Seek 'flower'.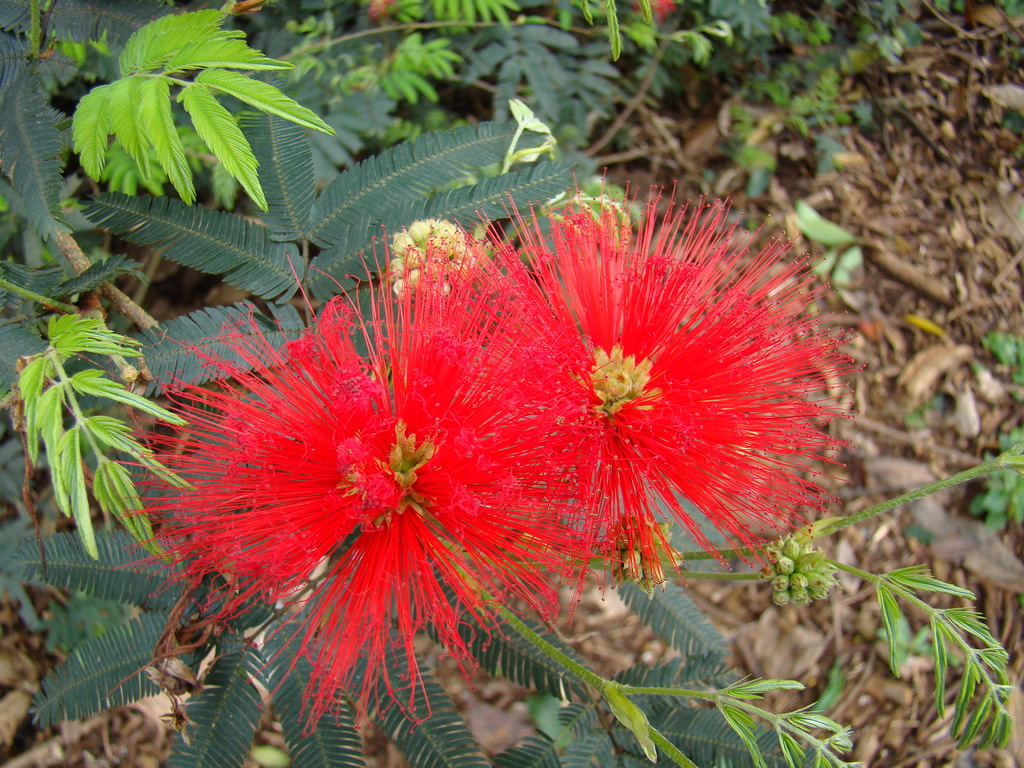
region(399, 166, 863, 634).
